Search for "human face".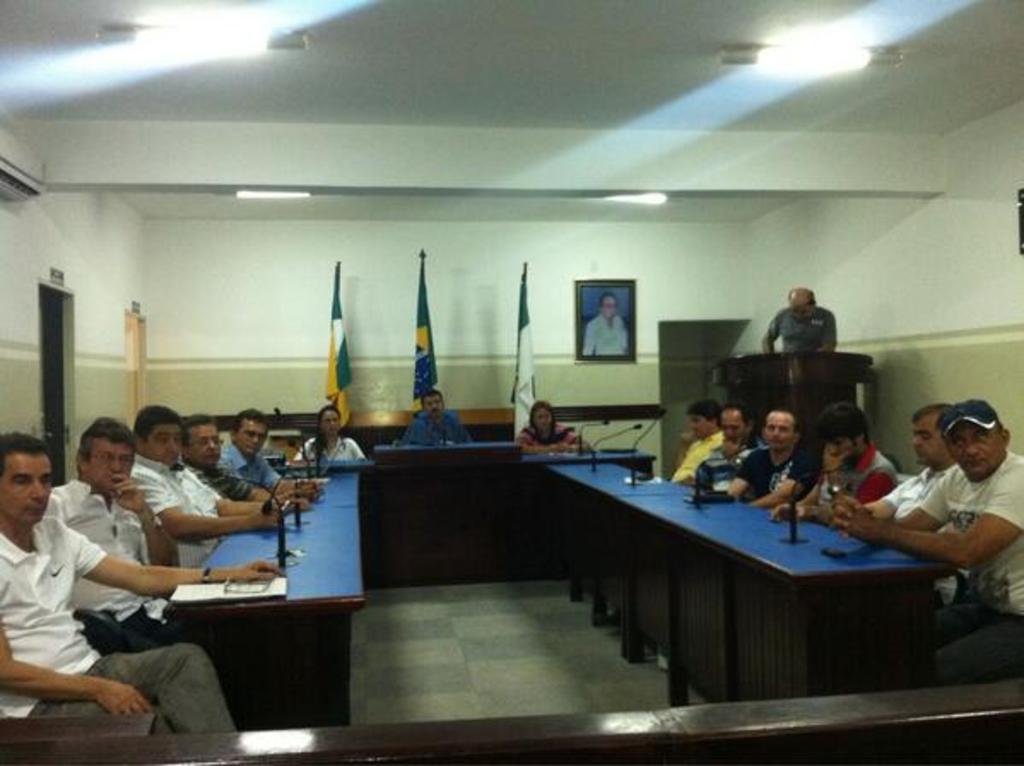
Found at box=[321, 410, 338, 434].
